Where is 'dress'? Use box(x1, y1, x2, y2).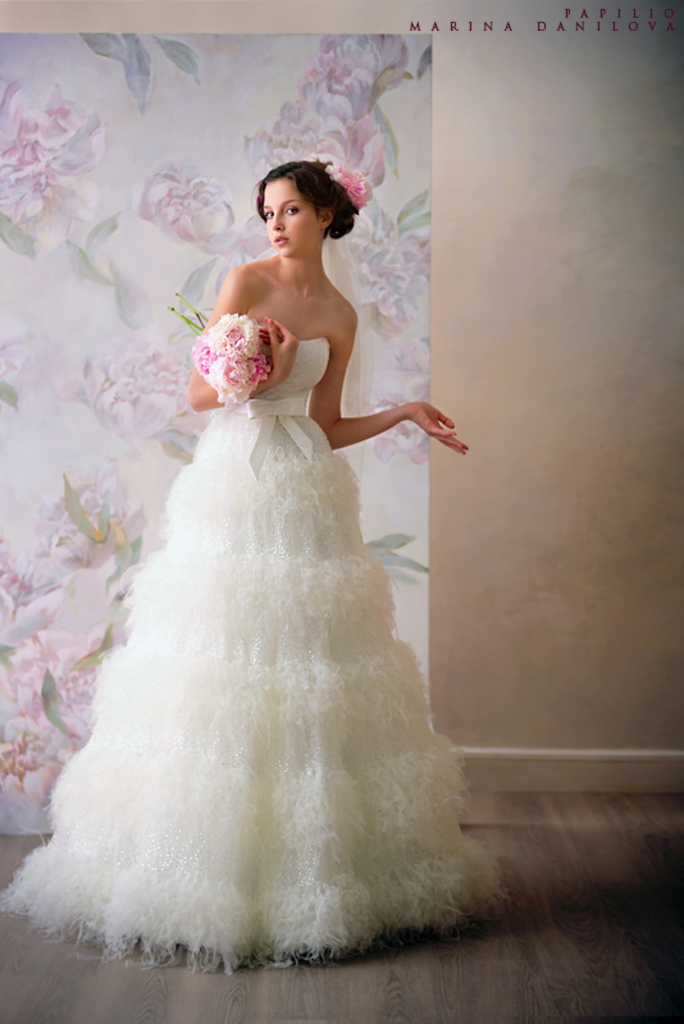
box(0, 335, 509, 977).
